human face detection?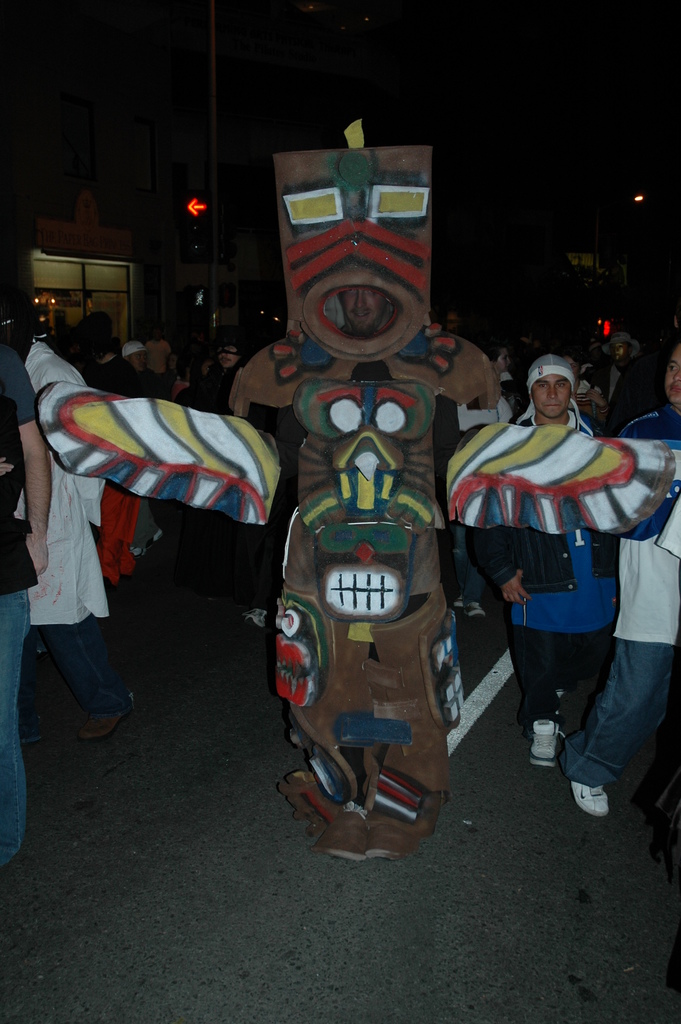
532, 375, 571, 420
